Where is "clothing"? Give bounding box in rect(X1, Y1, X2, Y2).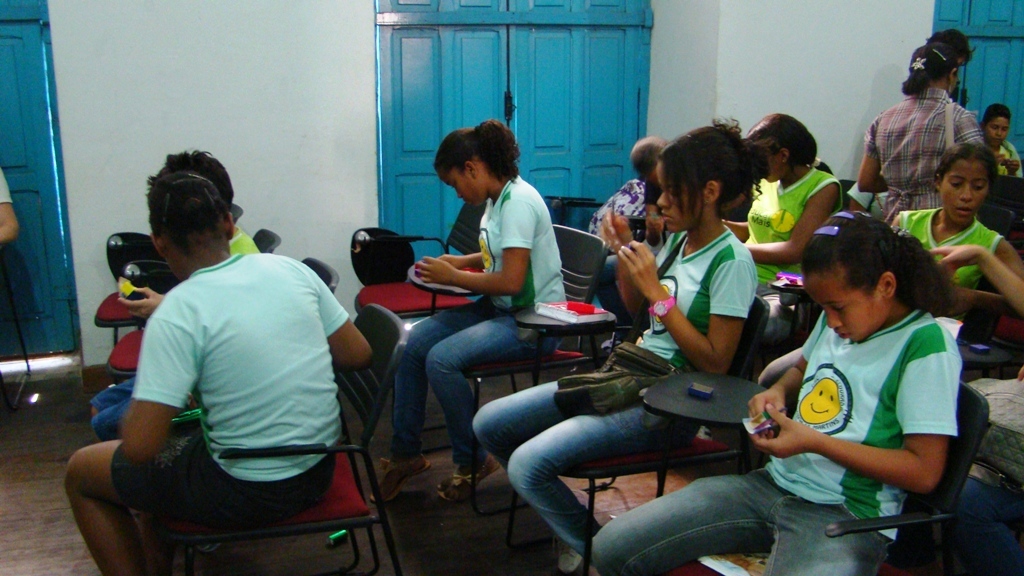
rect(473, 228, 759, 542).
